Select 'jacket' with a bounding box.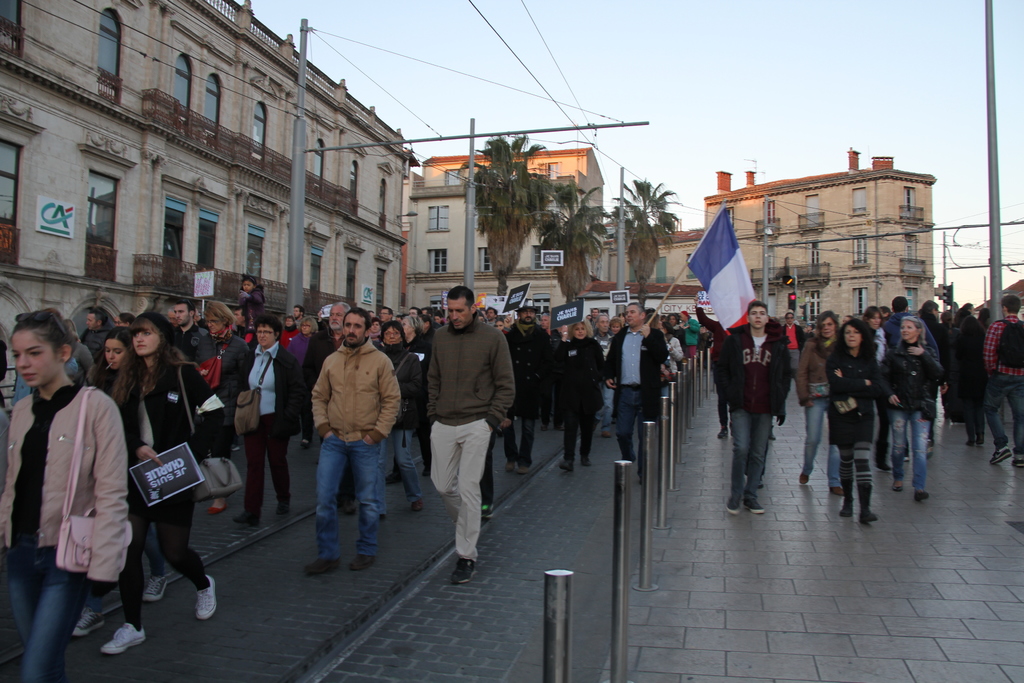
{"x1": 596, "y1": 325, "x2": 673, "y2": 421}.
